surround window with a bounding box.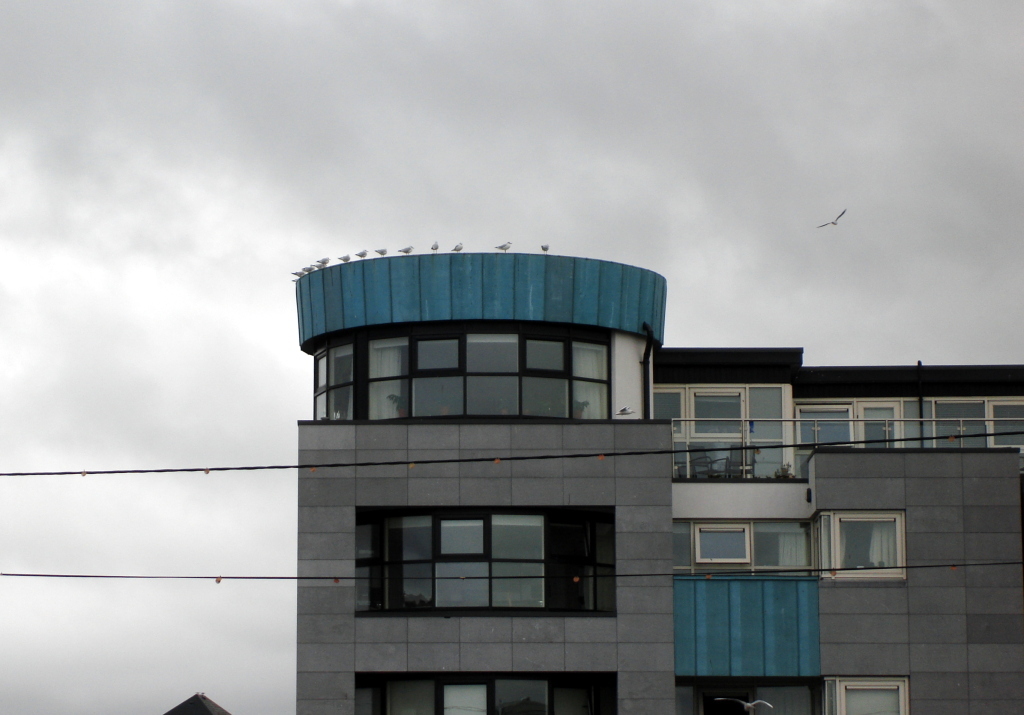
[left=857, top=403, right=923, bottom=456].
